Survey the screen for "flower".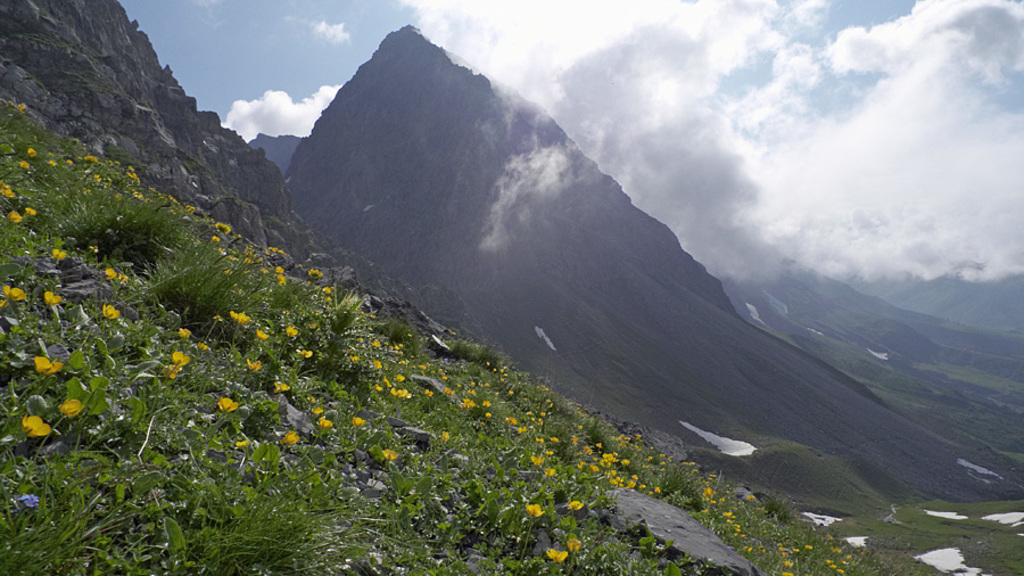
Survey found: Rect(525, 503, 544, 518).
